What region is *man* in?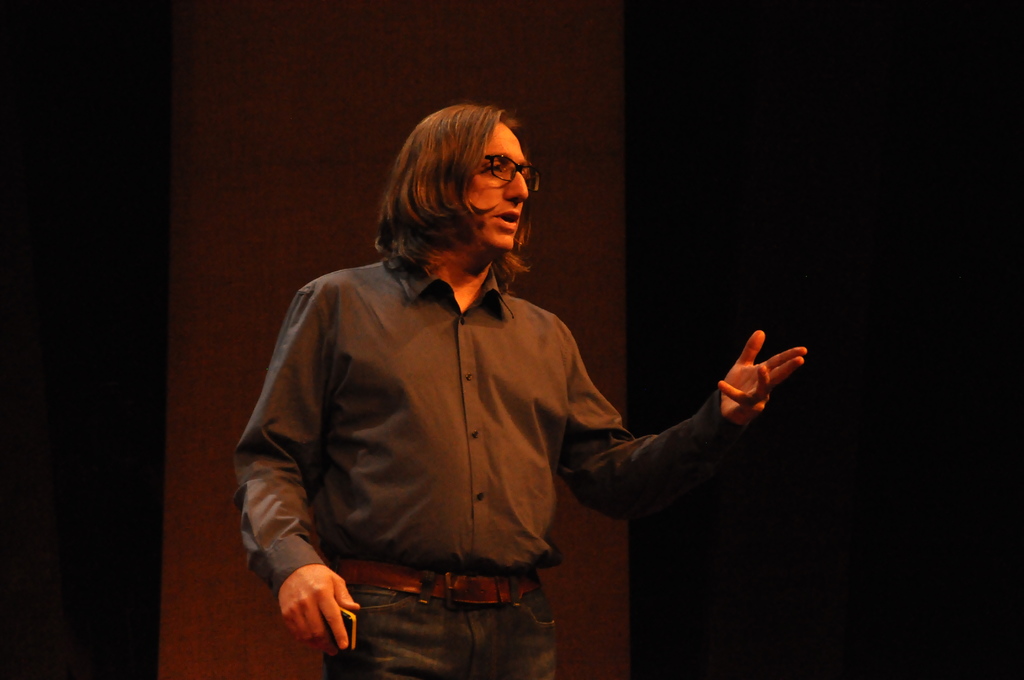
230,95,812,679.
